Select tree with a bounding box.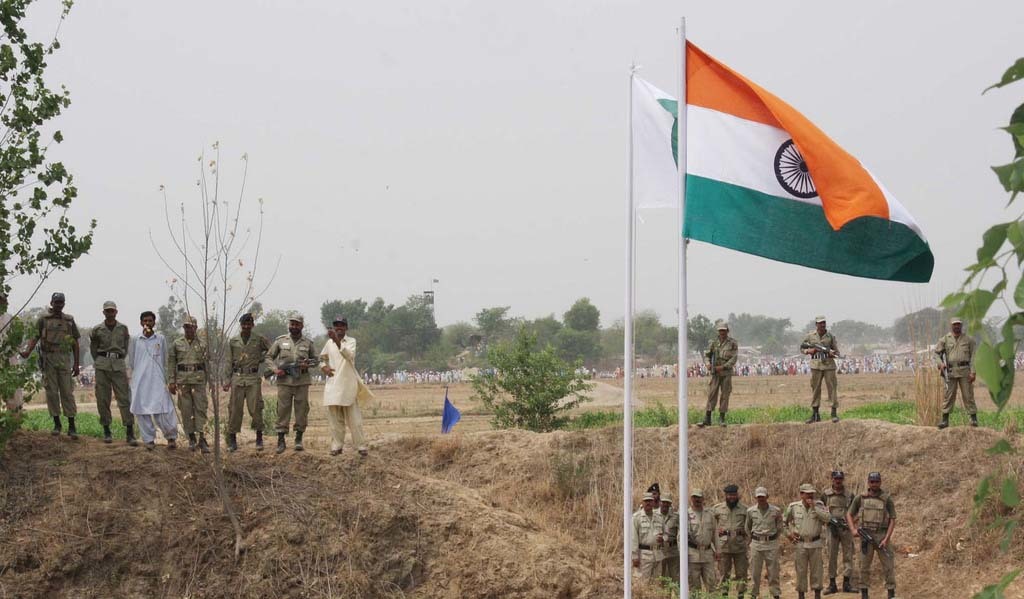
8:276:220:428.
